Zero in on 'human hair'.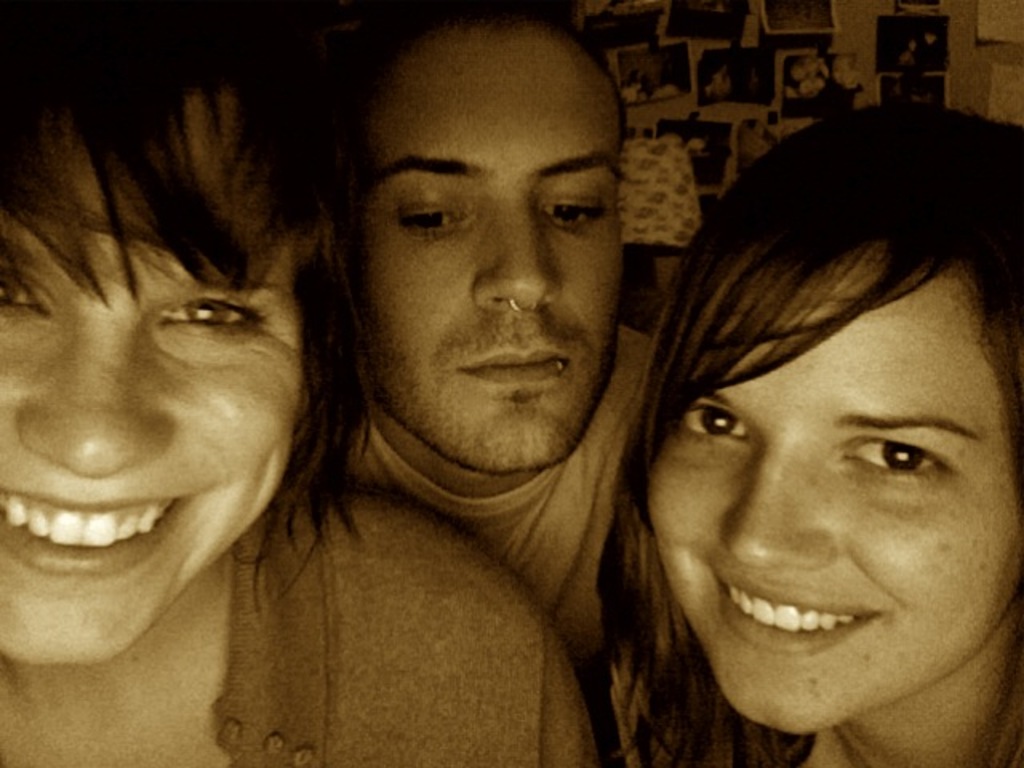
Zeroed in: locate(325, 0, 627, 202).
